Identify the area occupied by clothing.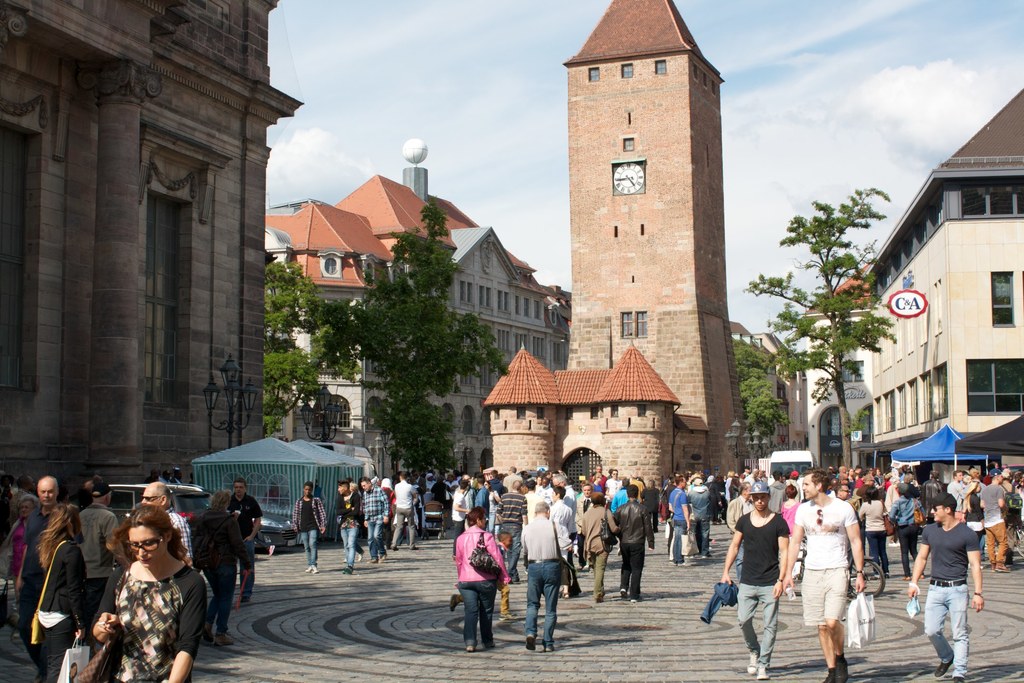
Area: pyautogui.locateOnScreen(827, 667, 836, 675).
